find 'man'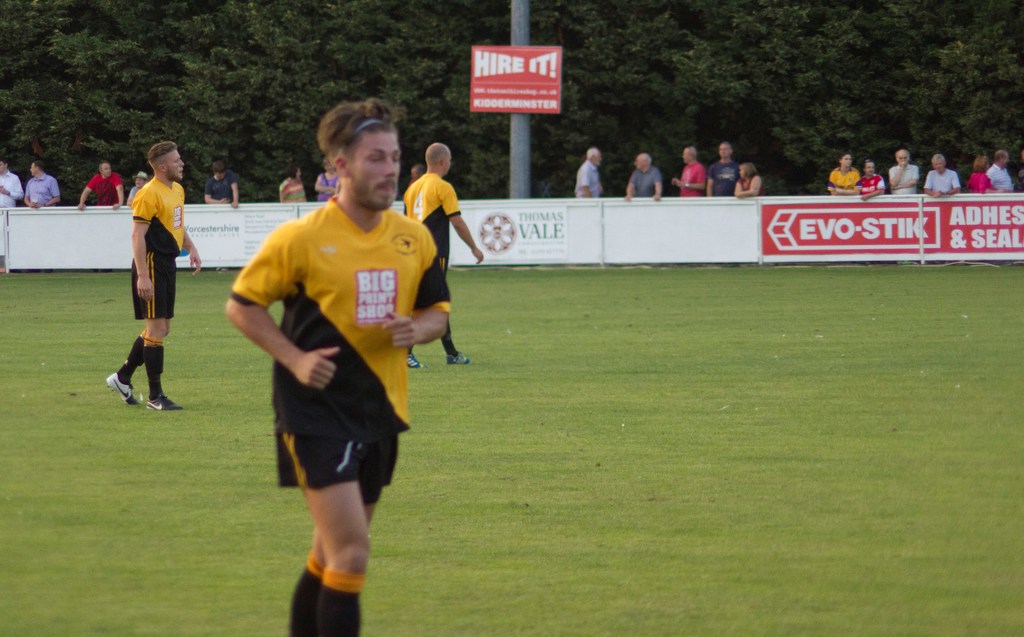
BBox(984, 149, 1014, 192)
